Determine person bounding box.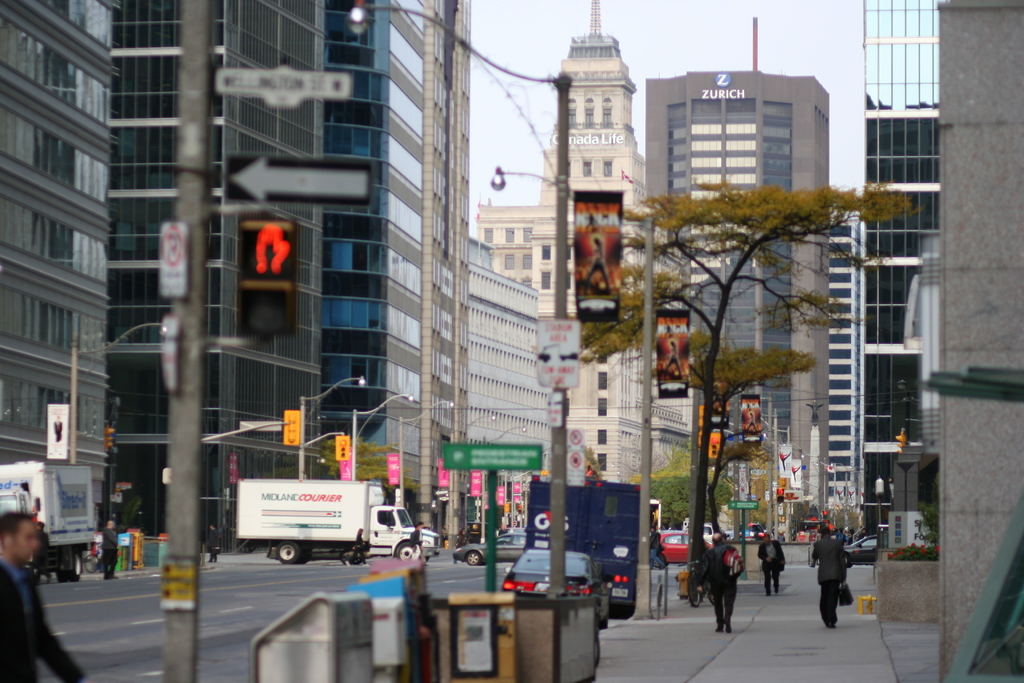
Determined: crop(0, 508, 87, 682).
